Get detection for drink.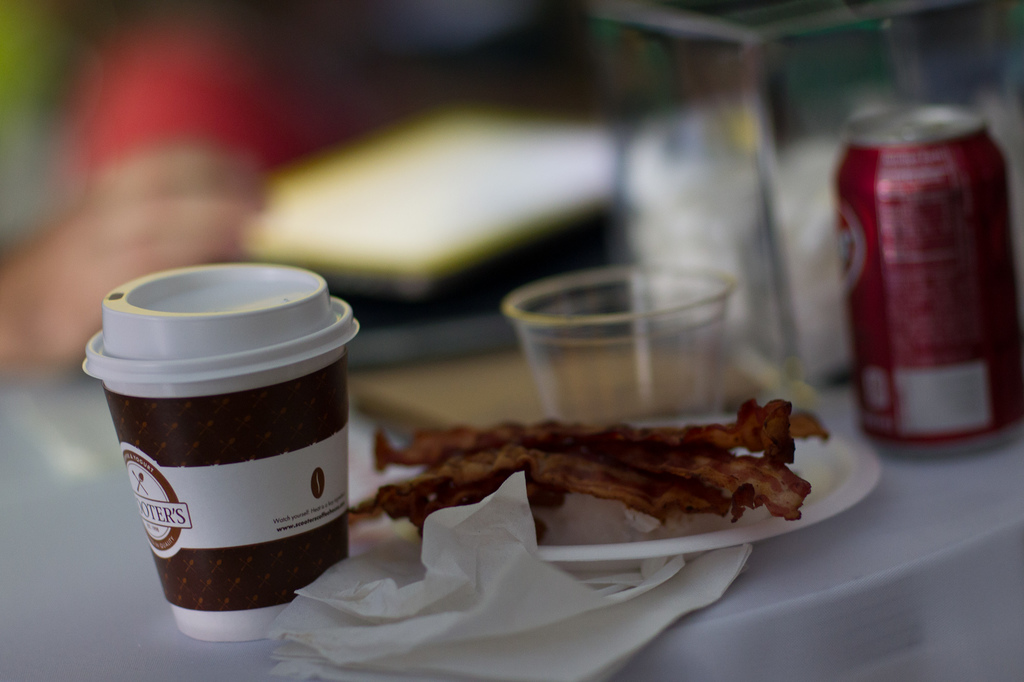
Detection: 849, 97, 997, 470.
